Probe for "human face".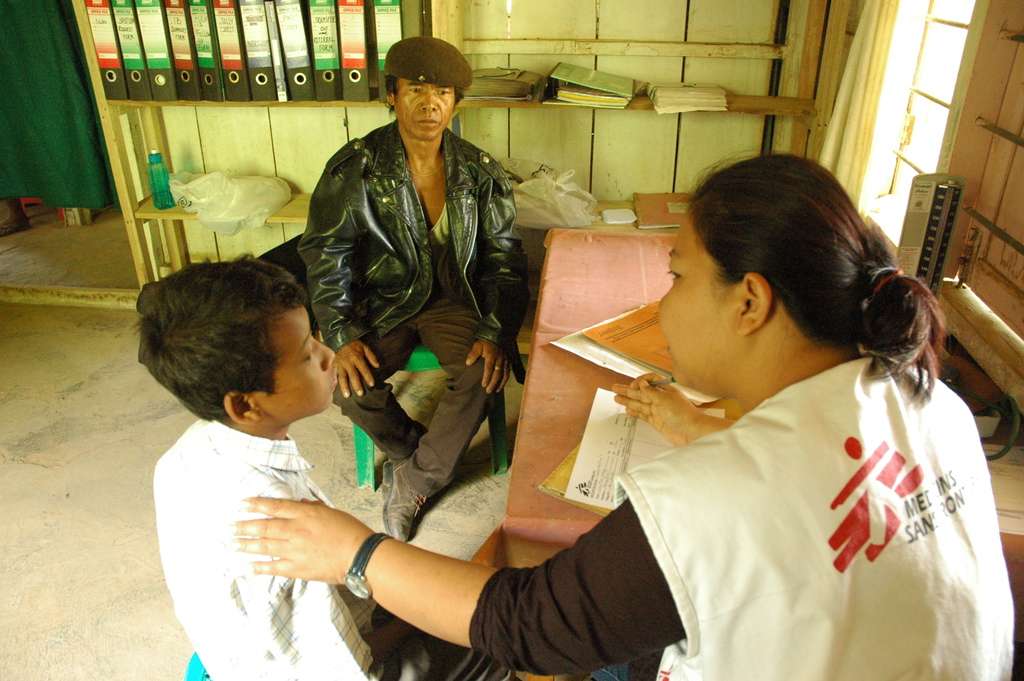
Probe result: bbox(400, 78, 456, 142).
